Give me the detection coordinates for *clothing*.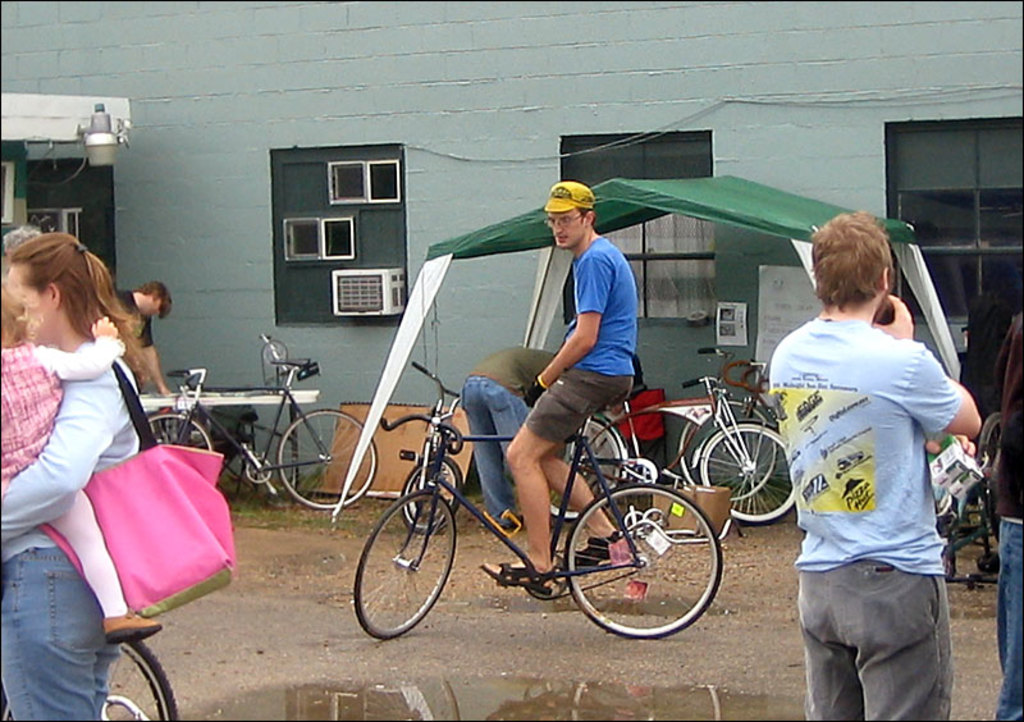
114,289,155,355.
